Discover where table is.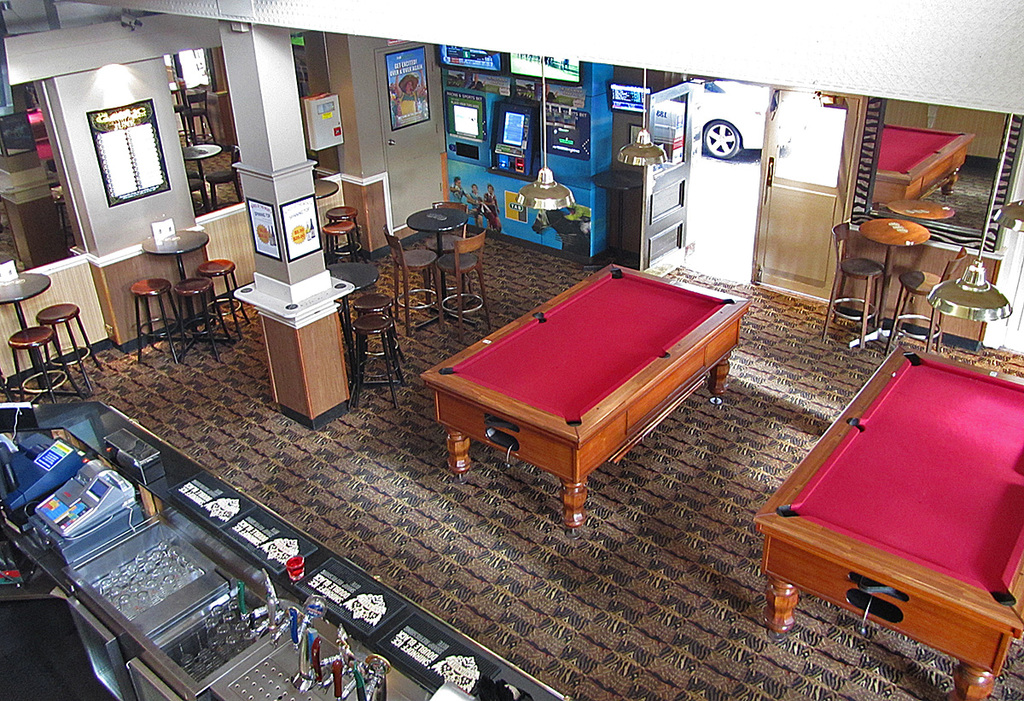
Discovered at <bbox>0, 272, 73, 404</bbox>.
